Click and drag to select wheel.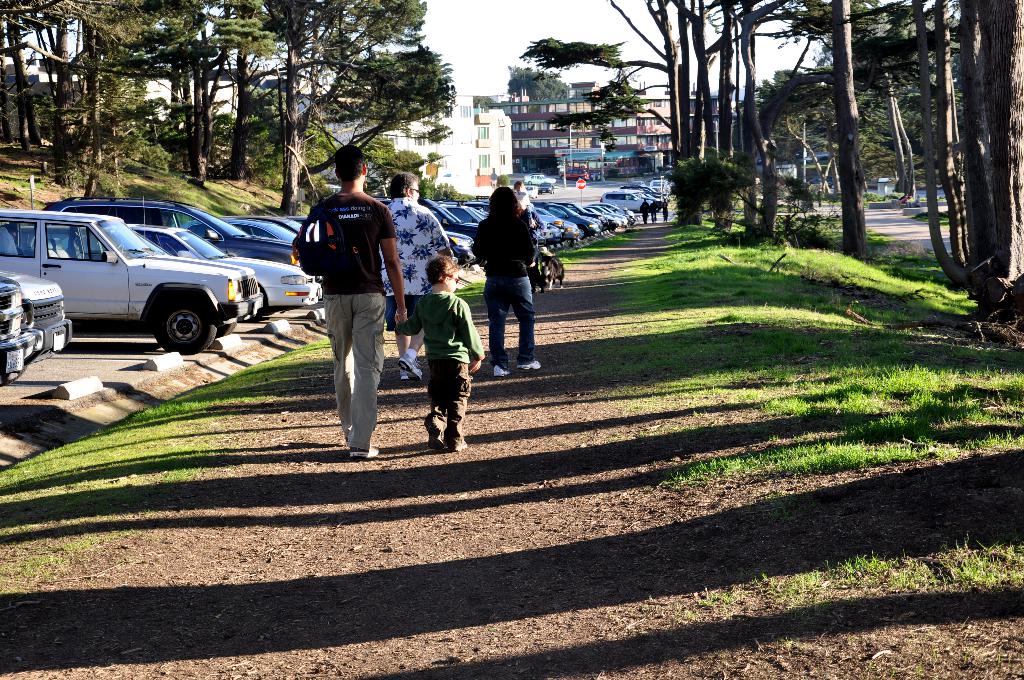
Selection: (530, 184, 531, 185).
